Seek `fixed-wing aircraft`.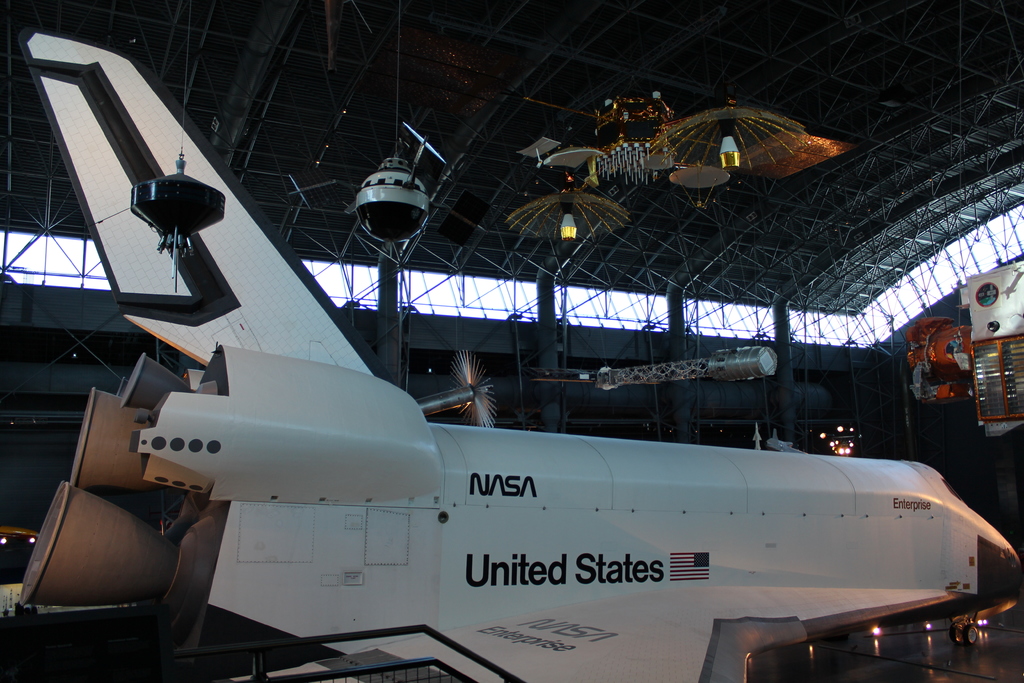
left=12, top=21, right=1021, bottom=682.
